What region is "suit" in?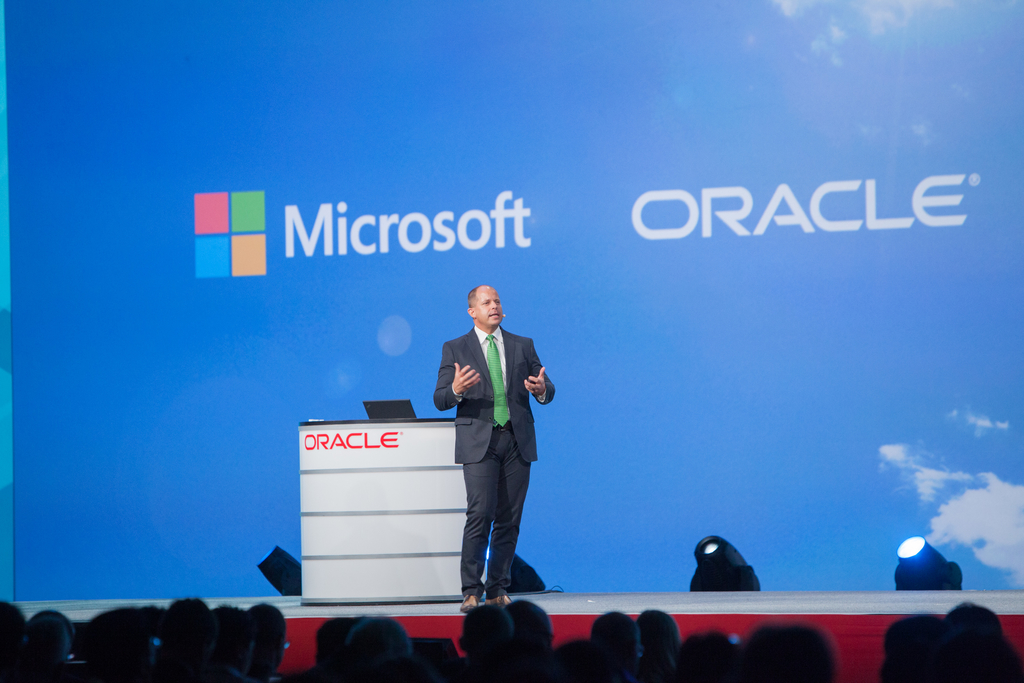
crop(441, 324, 563, 576).
